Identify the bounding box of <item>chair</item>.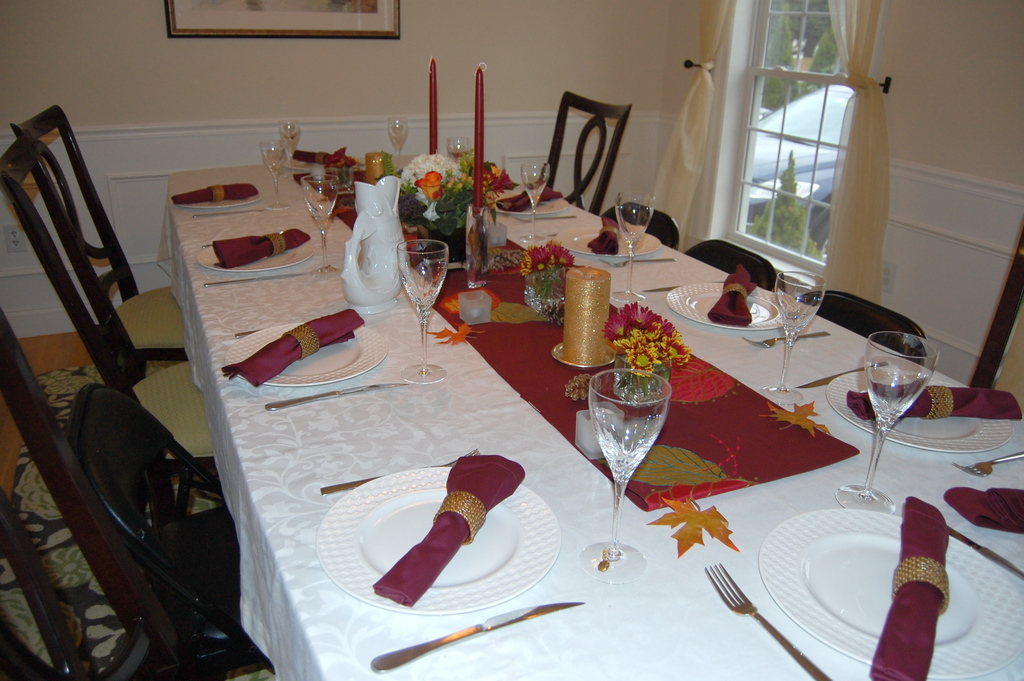
<bbox>0, 307, 228, 680</bbox>.
